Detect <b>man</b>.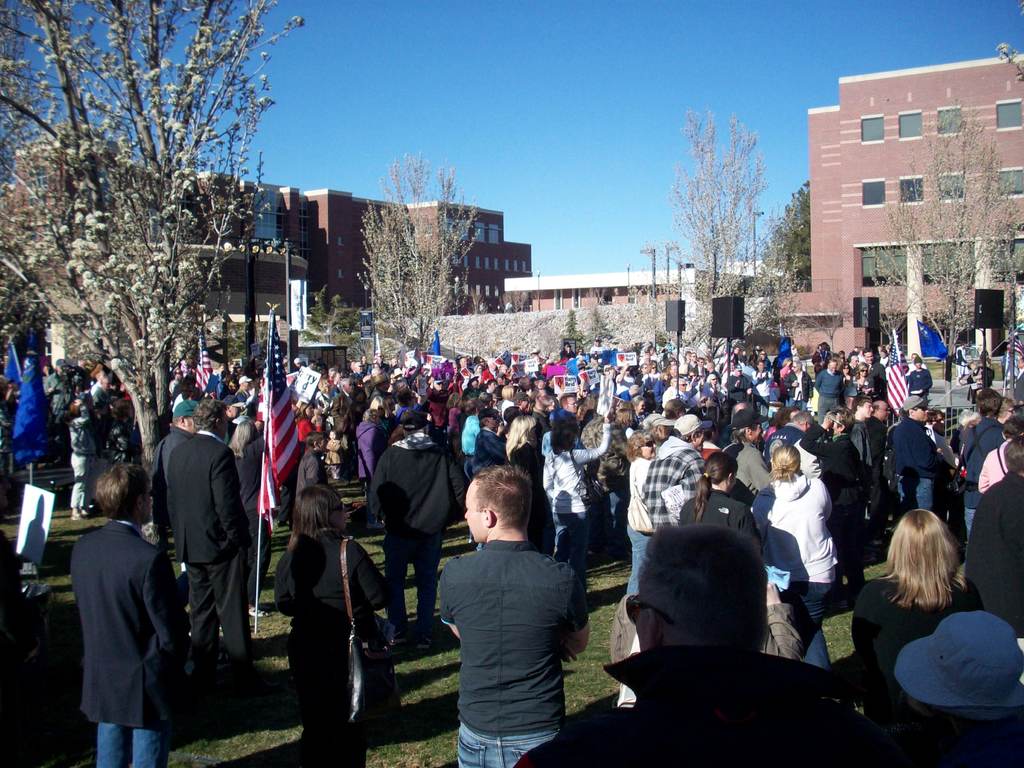
Detected at 904/353/925/376.
